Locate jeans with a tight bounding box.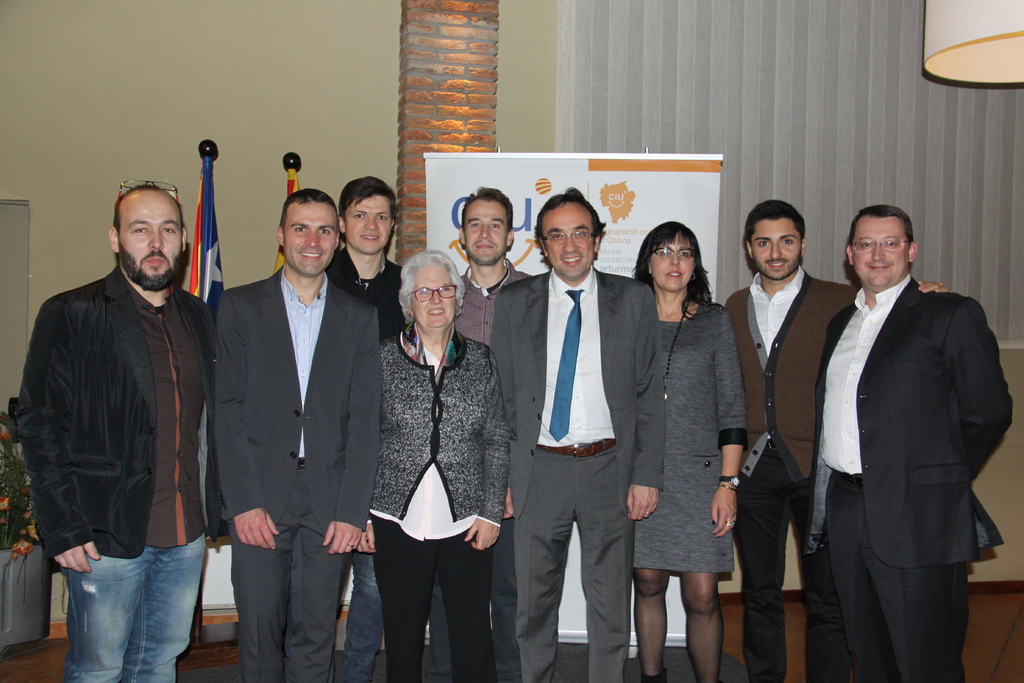
crop(224, 531, 334, 682).
